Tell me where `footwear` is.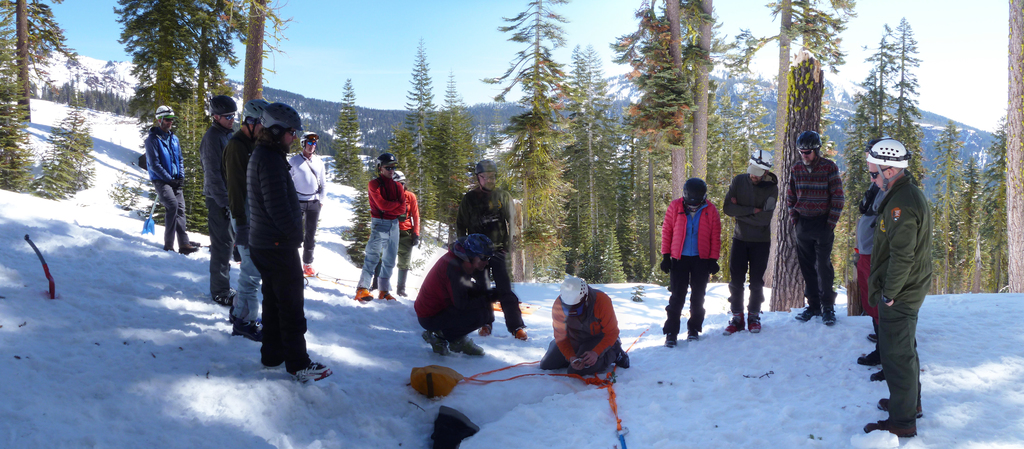
`footwear` is at 861/416/916/437.
